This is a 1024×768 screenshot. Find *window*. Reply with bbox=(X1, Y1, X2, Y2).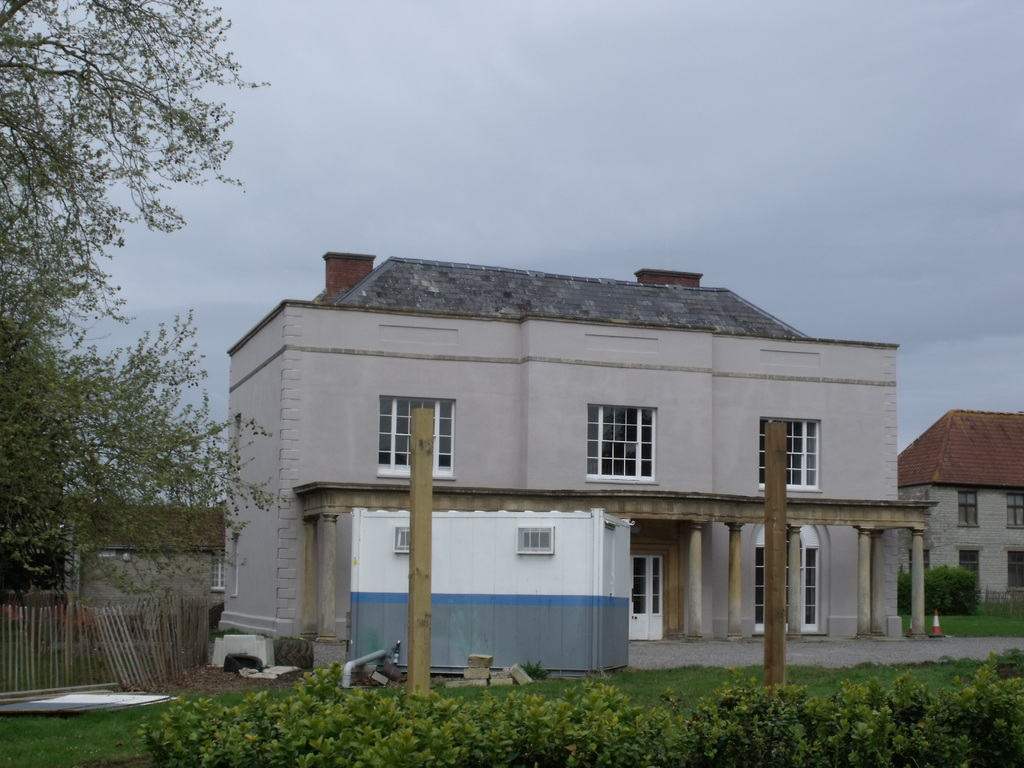
bbox=(581, 400, 657, 481).
